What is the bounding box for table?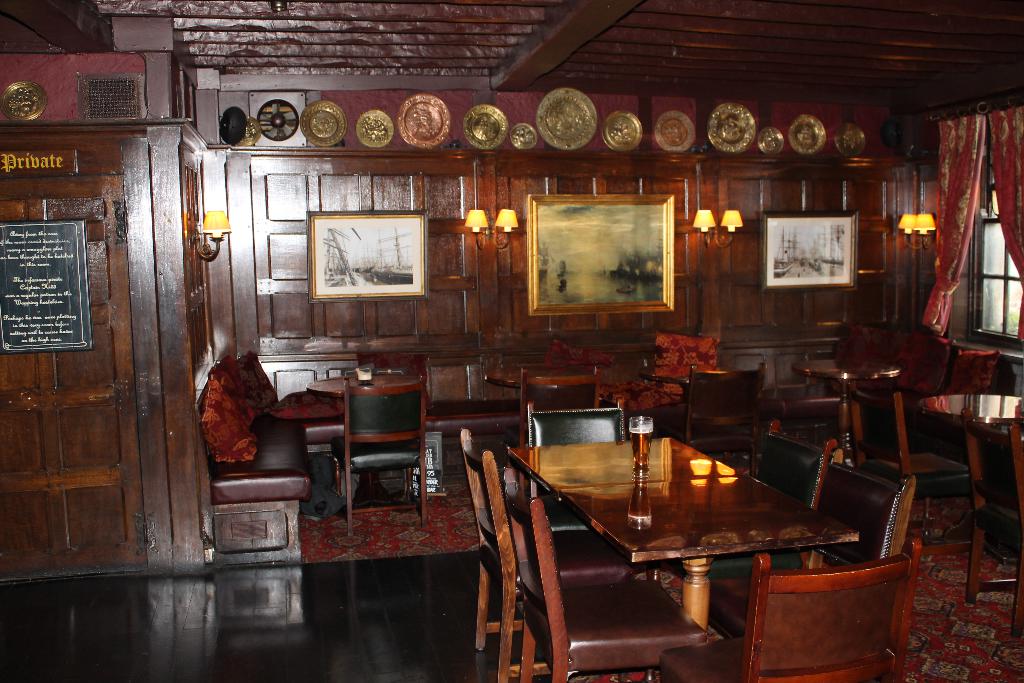
(x1=643, y1=363, x2=738, y2=384).
